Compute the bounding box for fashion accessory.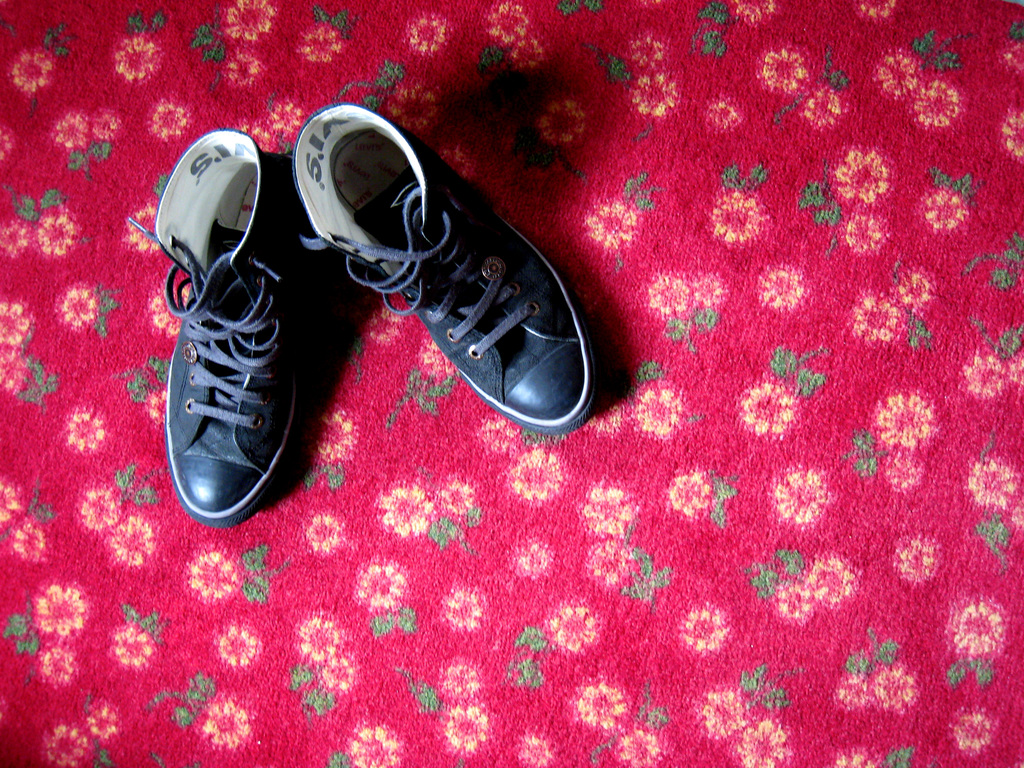
crop(128, 129, 301, 518).
